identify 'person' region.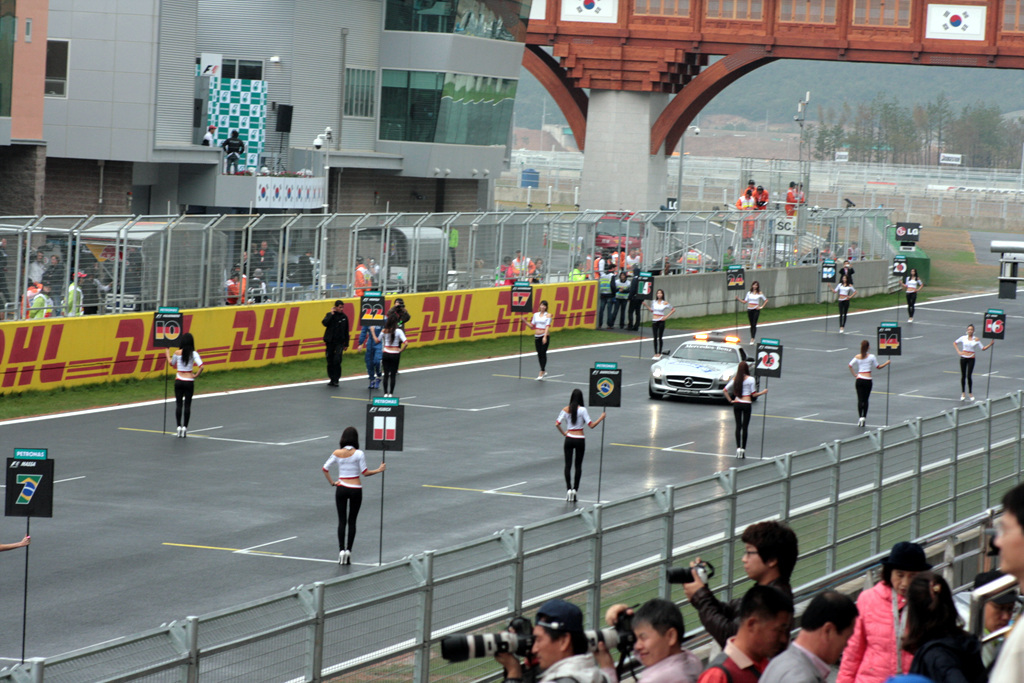
Region: (x1=735, y1=196, x2=753, y2=236).
